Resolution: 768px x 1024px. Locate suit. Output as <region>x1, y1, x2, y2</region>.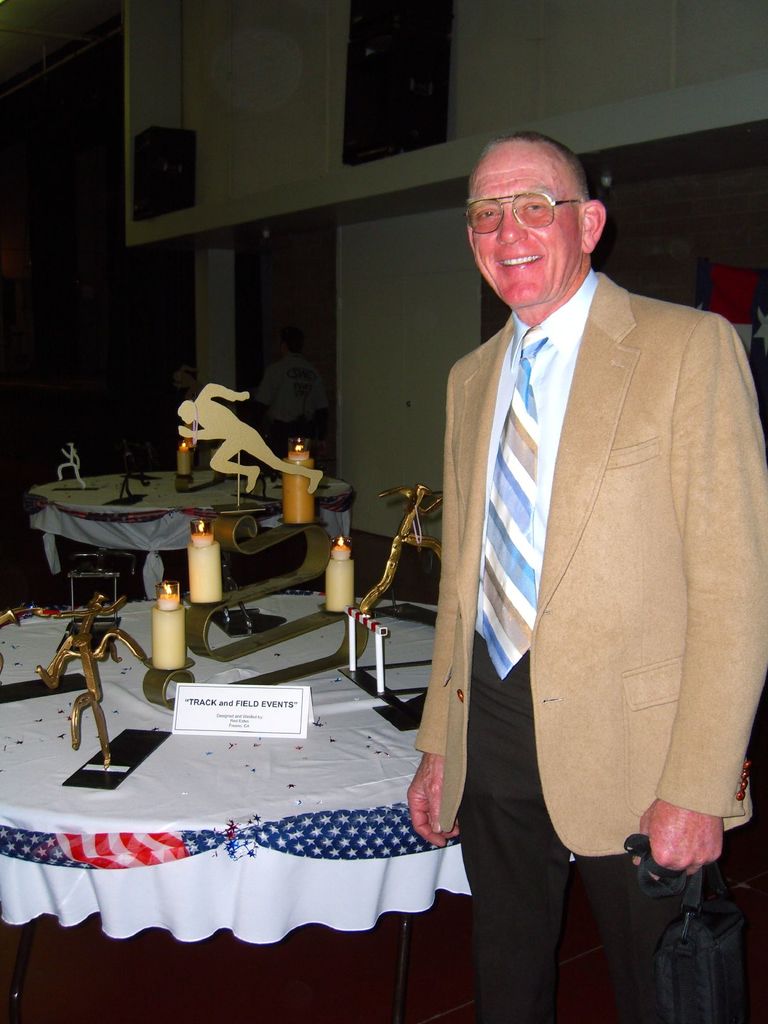
<region>410, 271, 758, 856</region>.
